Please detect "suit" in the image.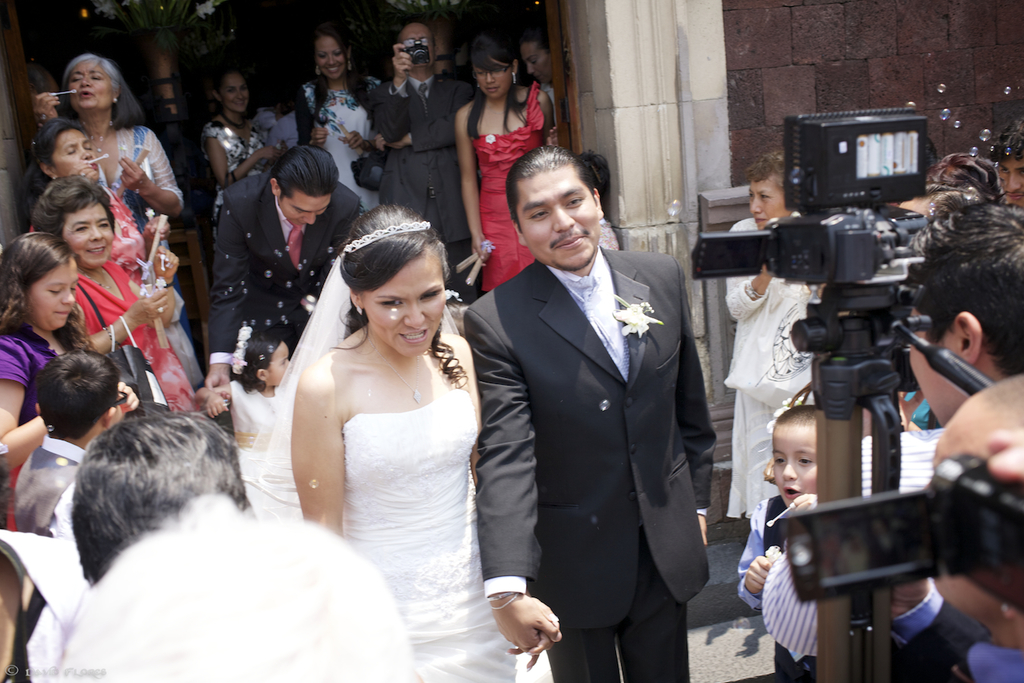
locate(218, 166, 363, 381).
